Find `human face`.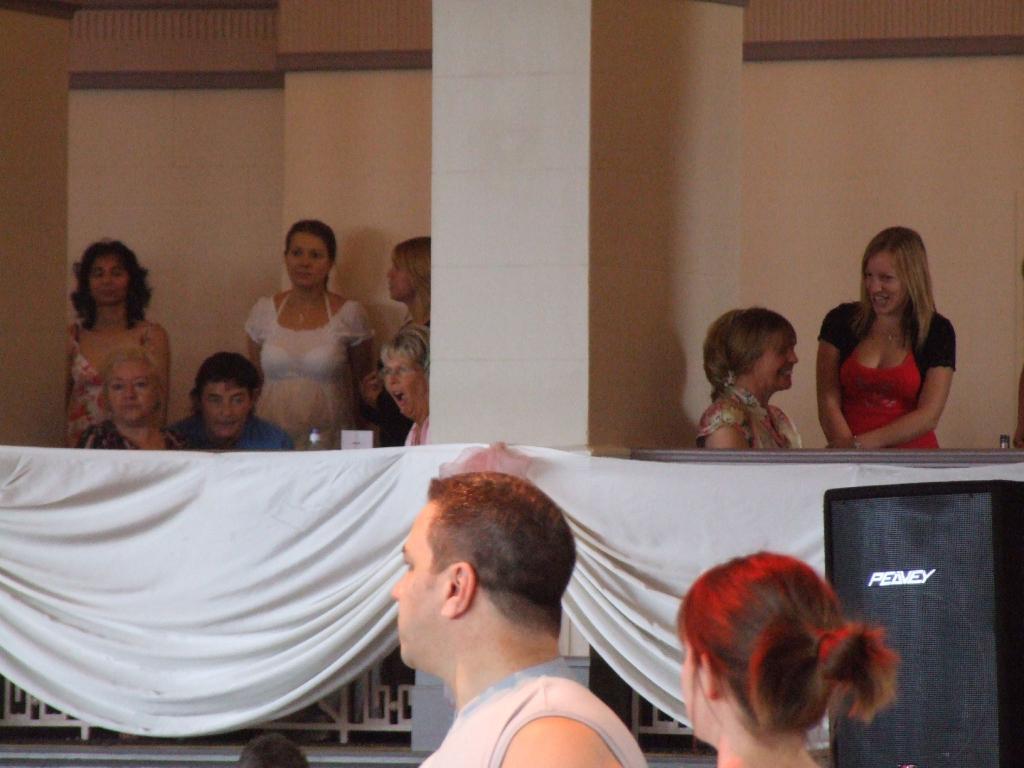
locate(677, 643, 708, 737).
